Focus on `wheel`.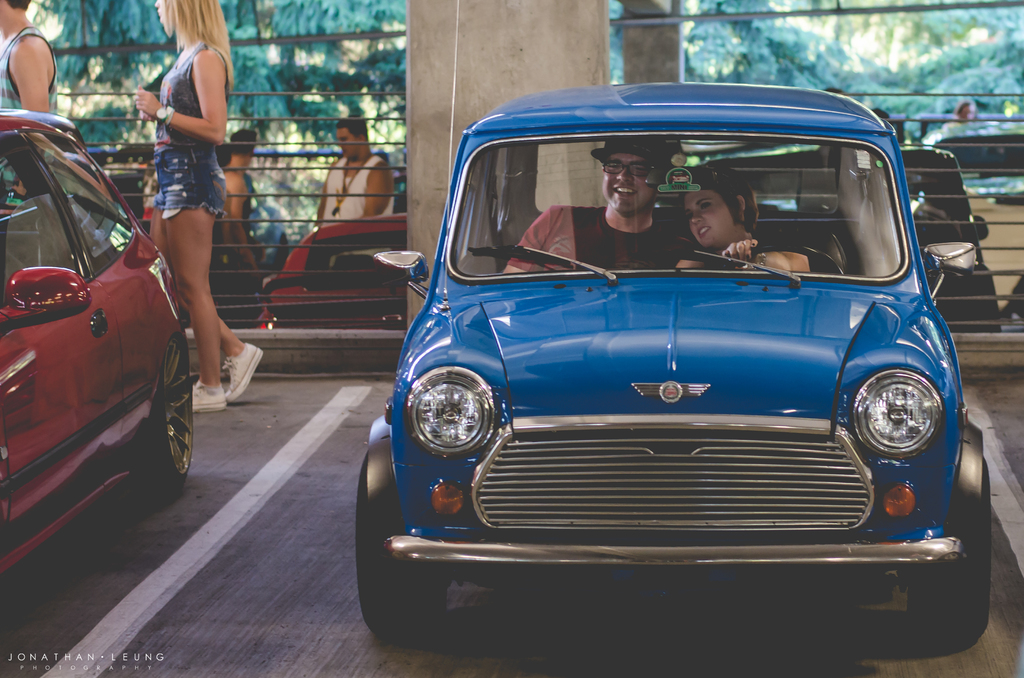
Focused at box(134, 333, 193, 497).
